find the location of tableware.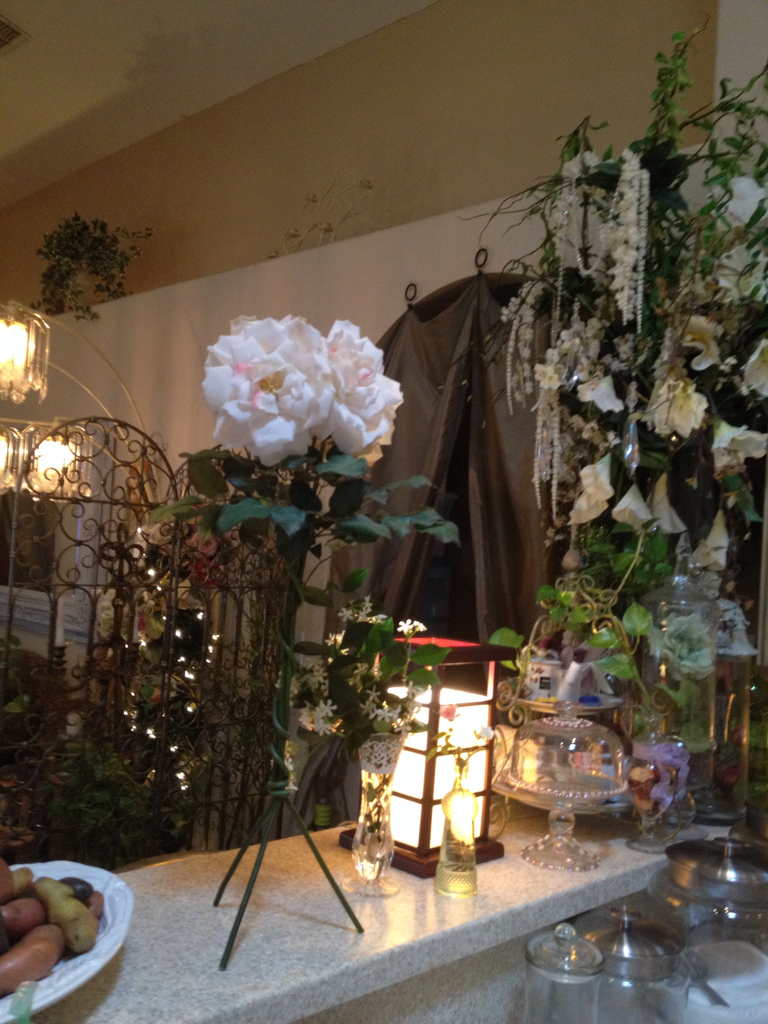
Location: locate(581, 913, 686, 1023).
